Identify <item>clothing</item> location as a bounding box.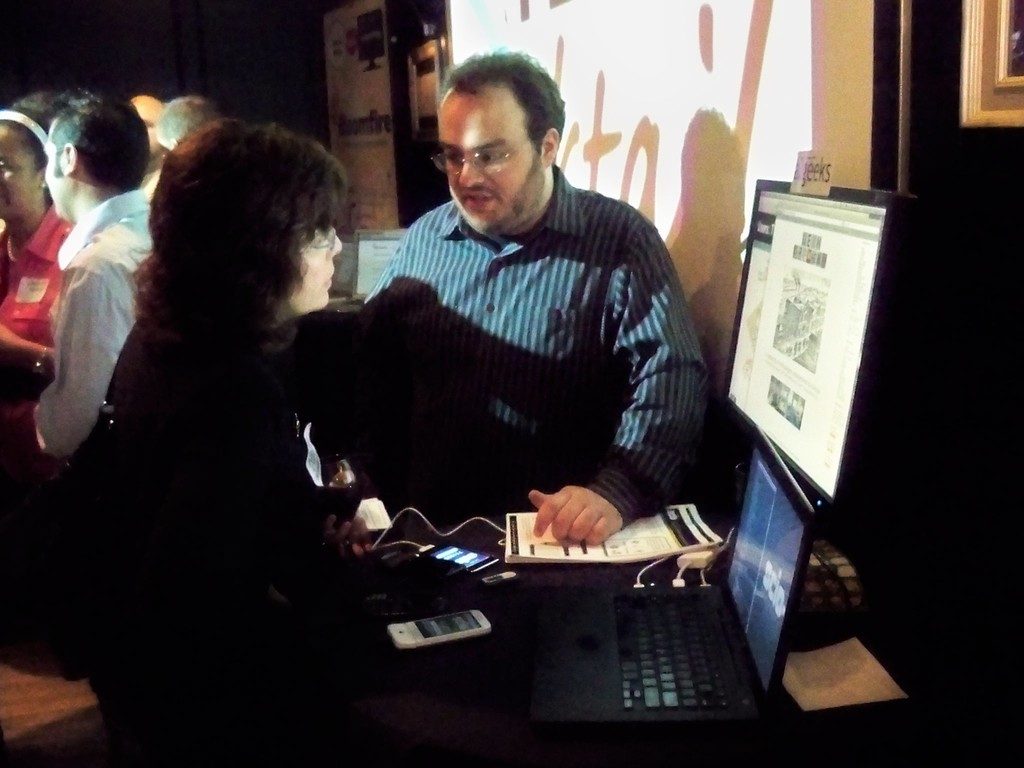
<box>0,193,73,378</box>.
